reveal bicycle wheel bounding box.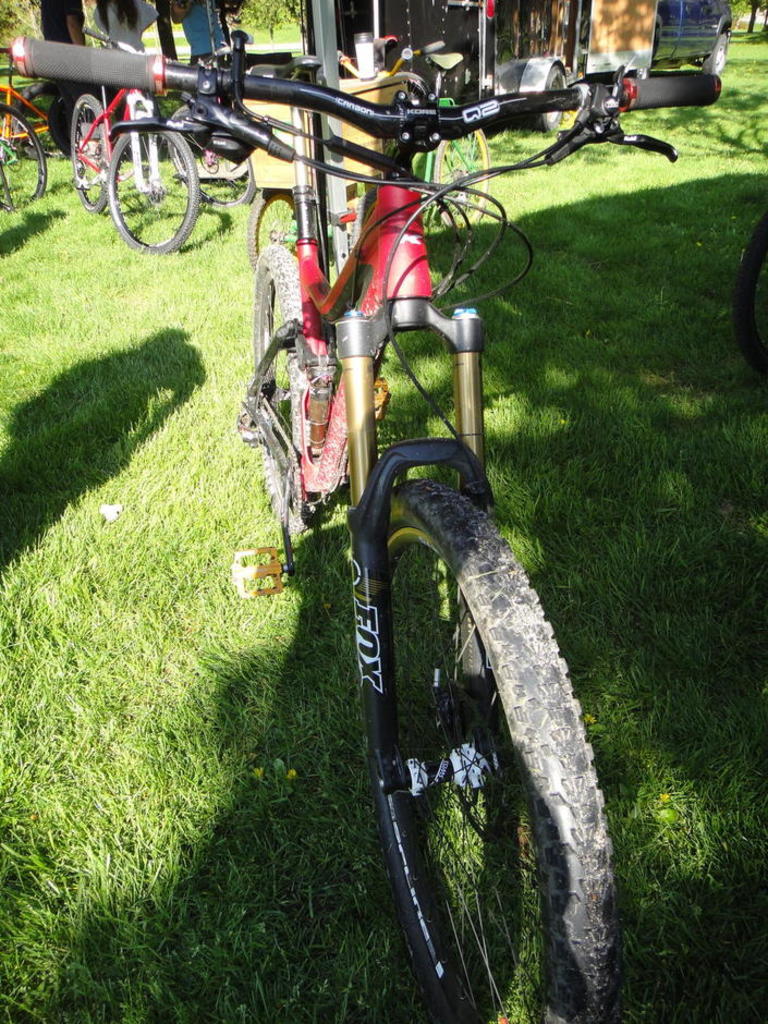
Revealed: region(68, 94, 113, 215).
